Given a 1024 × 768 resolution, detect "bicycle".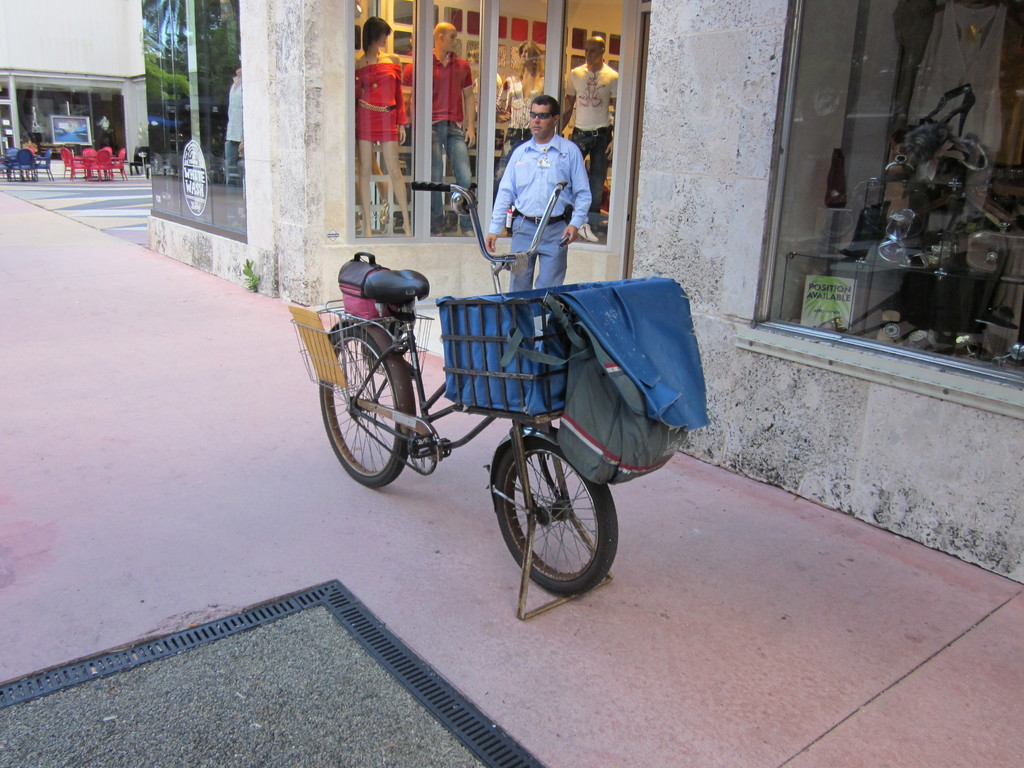
{"x1": 287, "y1": 175, "x2": 616, "y2": 620}.
